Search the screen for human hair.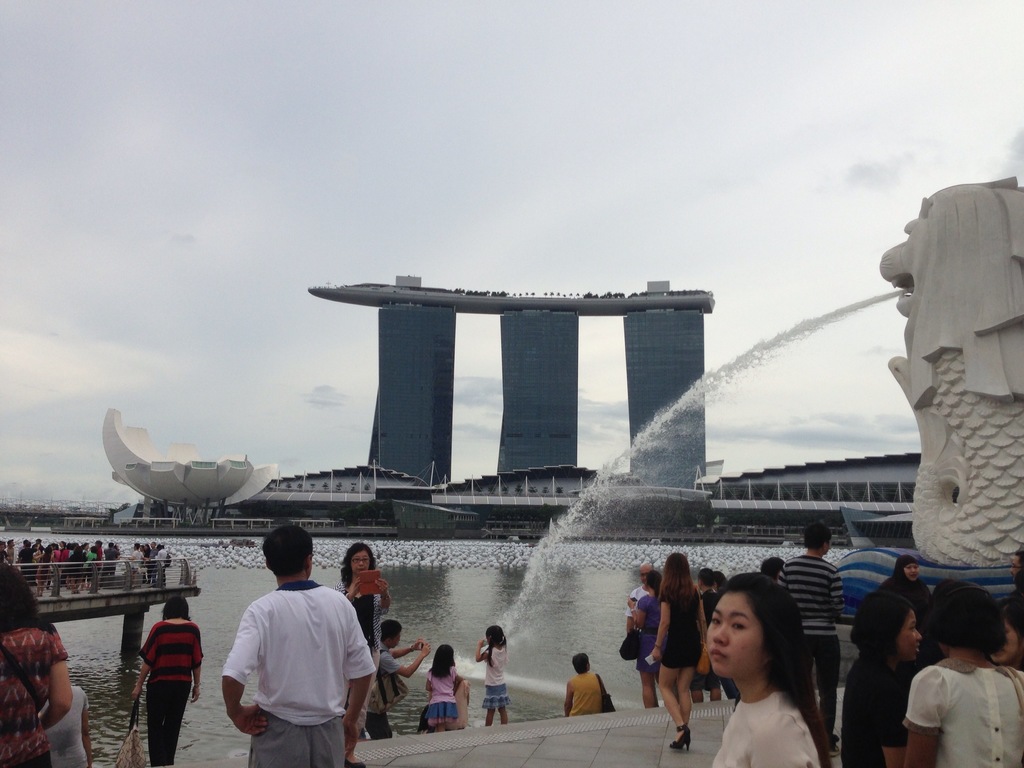
Found at x1=163, y1=596, x2=192, y2=621.
